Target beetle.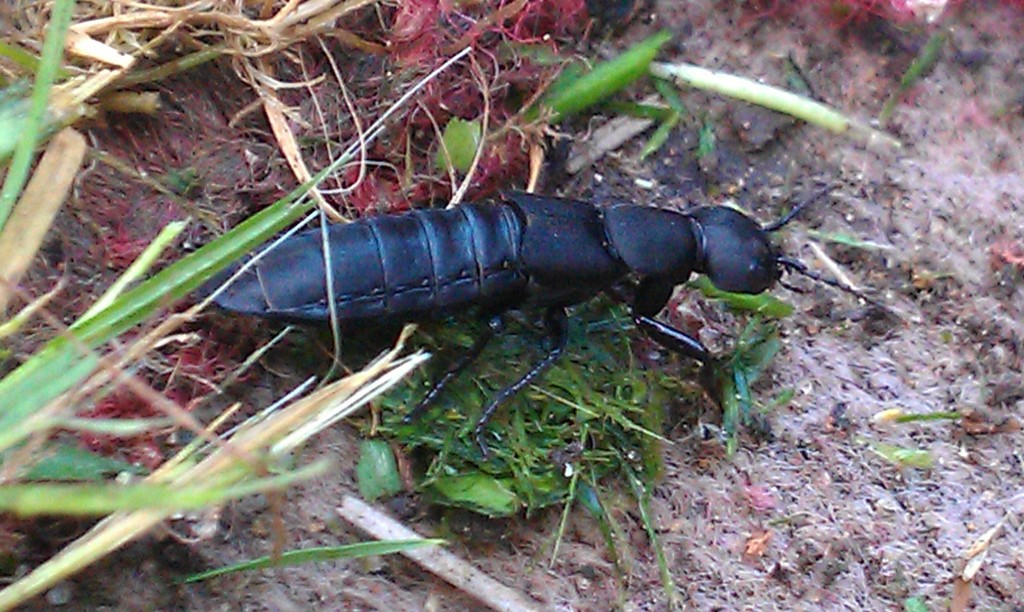
Target region: <box>160,113,849,440</box>.
